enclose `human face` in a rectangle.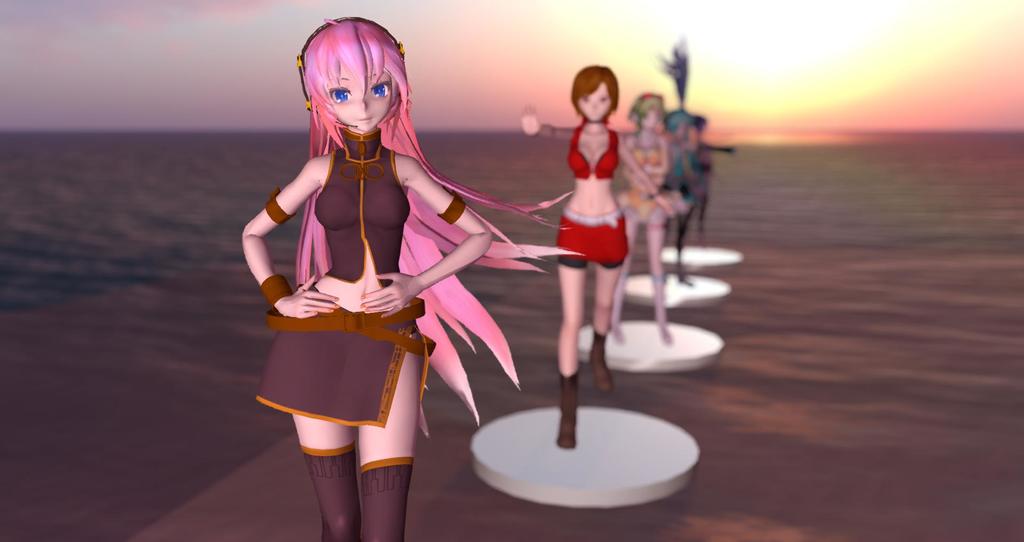
319/72/393/139.
